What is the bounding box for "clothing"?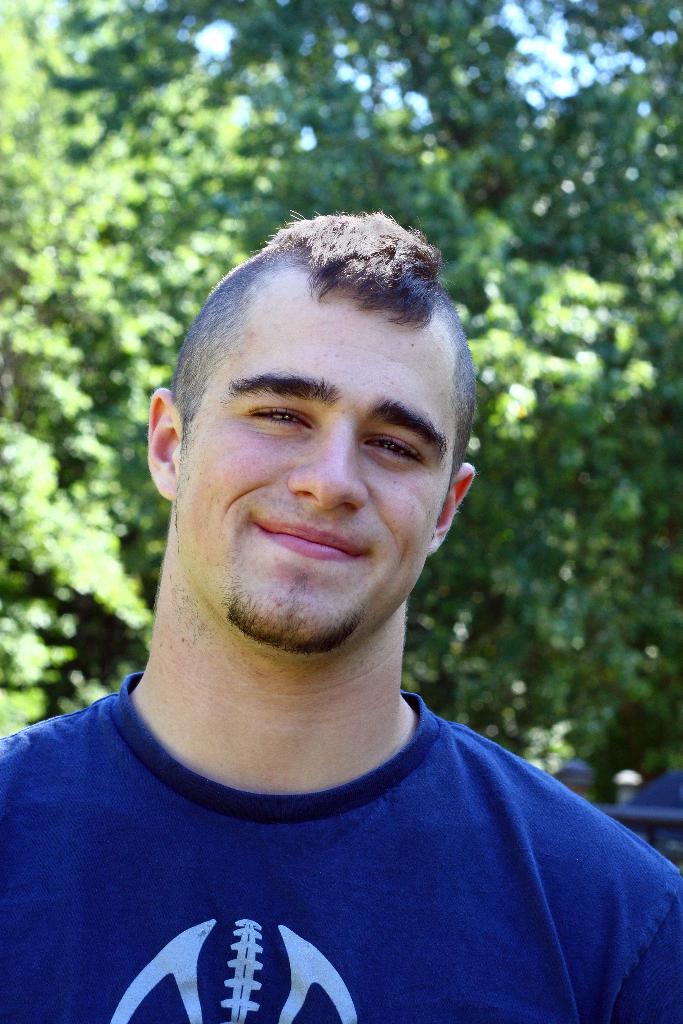
{"left": 0, "top": 697, "right": 682, "bottom": 1023}.
